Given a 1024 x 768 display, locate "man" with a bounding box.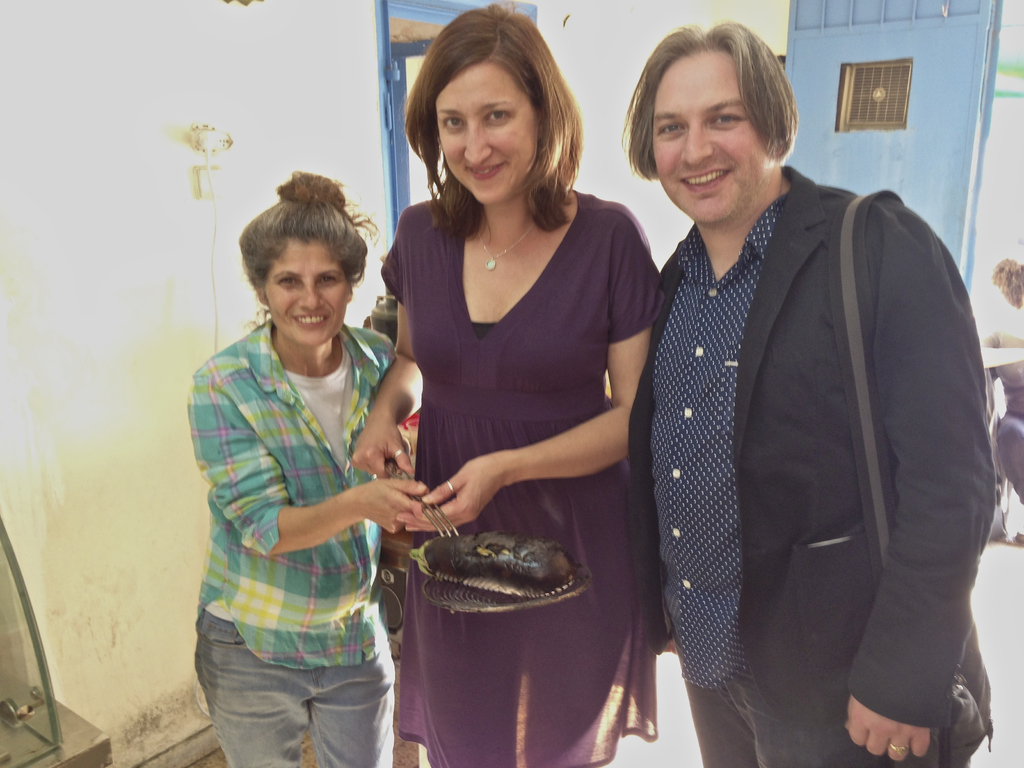
Located: box(600, 32, 1001, 767).
